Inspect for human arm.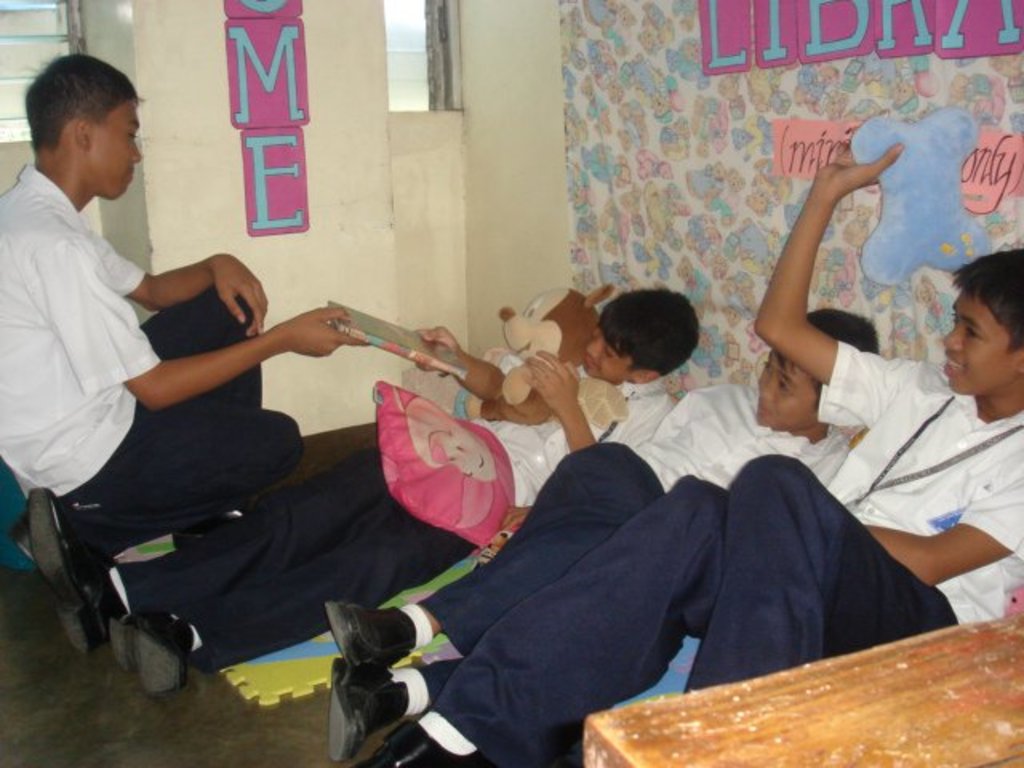
Inspection: select_region(763, 118, 880, 419).
